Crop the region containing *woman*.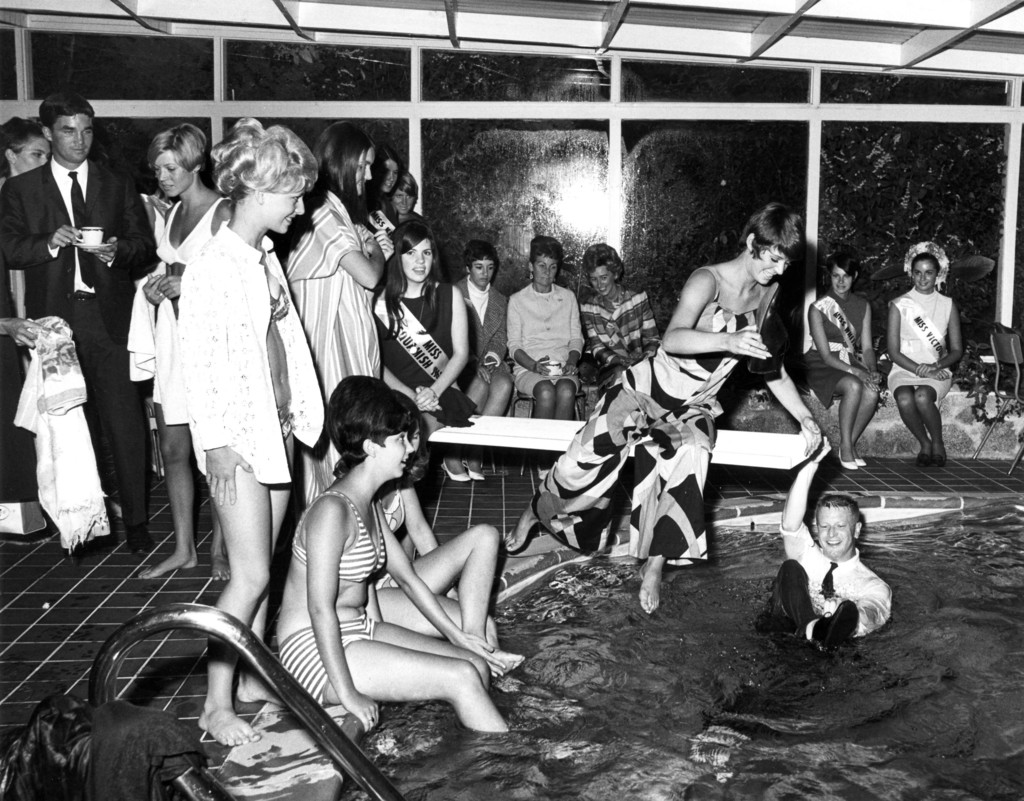
Crop region: {"left": 0, "top": 114, "right": 57, "bottom": 174}.
